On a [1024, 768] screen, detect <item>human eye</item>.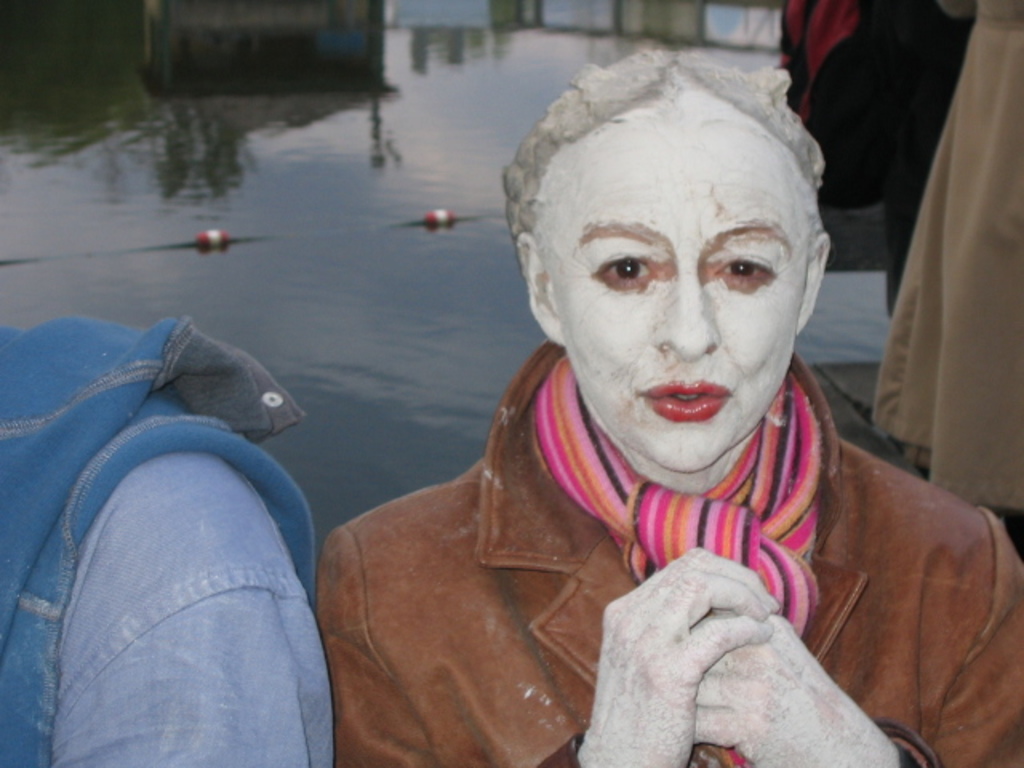
(709, 258, 774, 277).
